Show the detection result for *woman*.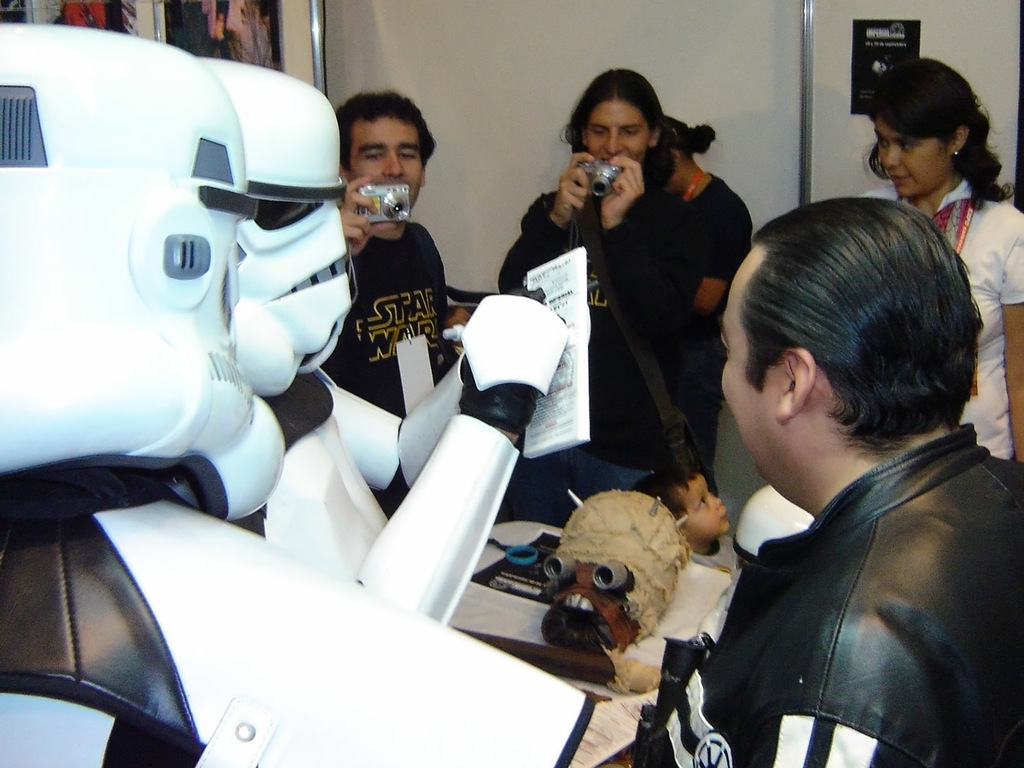
detection(539, 84, 736, 597).
